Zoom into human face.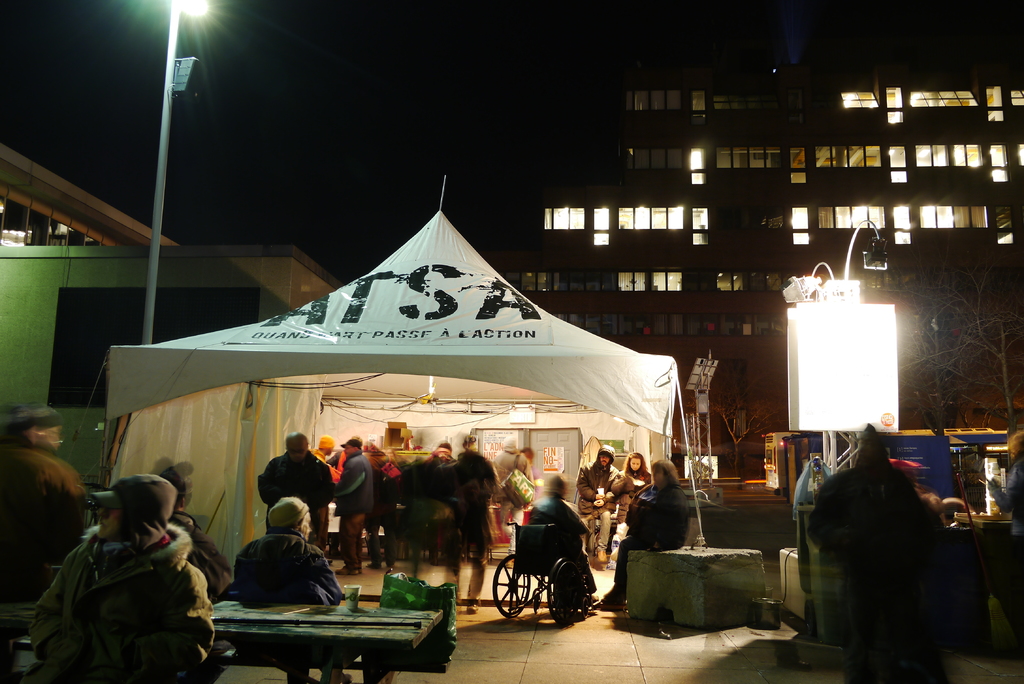
Zoom target: 596, 453, 611, 468.
